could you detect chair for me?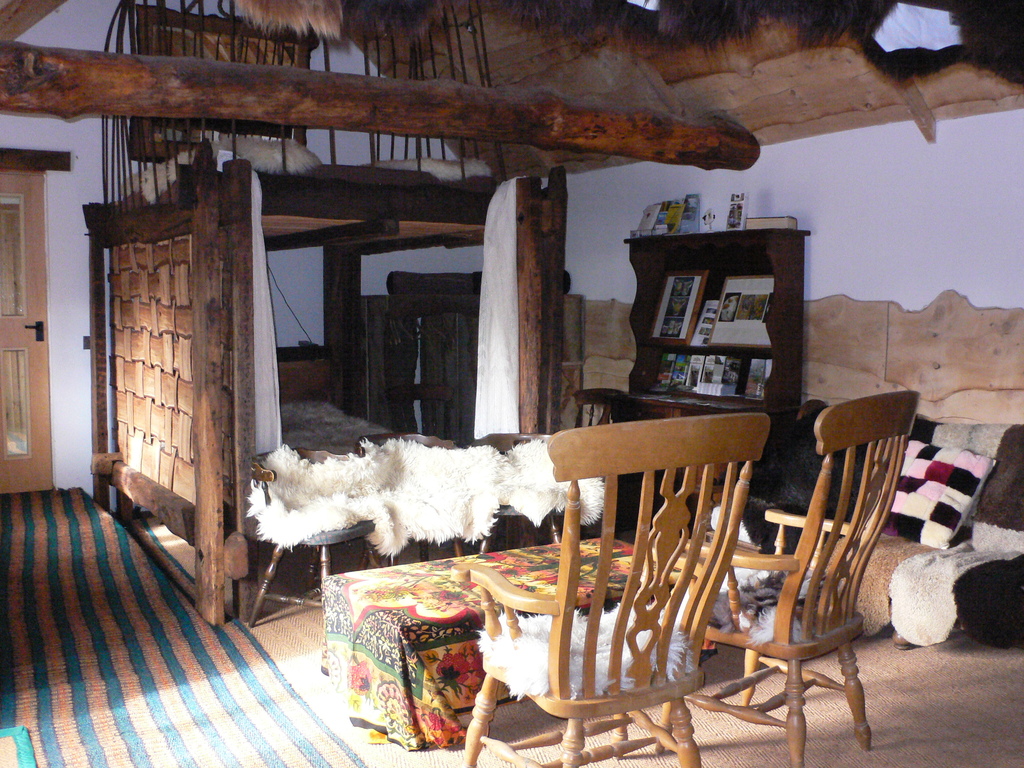
Detection result: <region>443, 406, 773, 767</region>.
